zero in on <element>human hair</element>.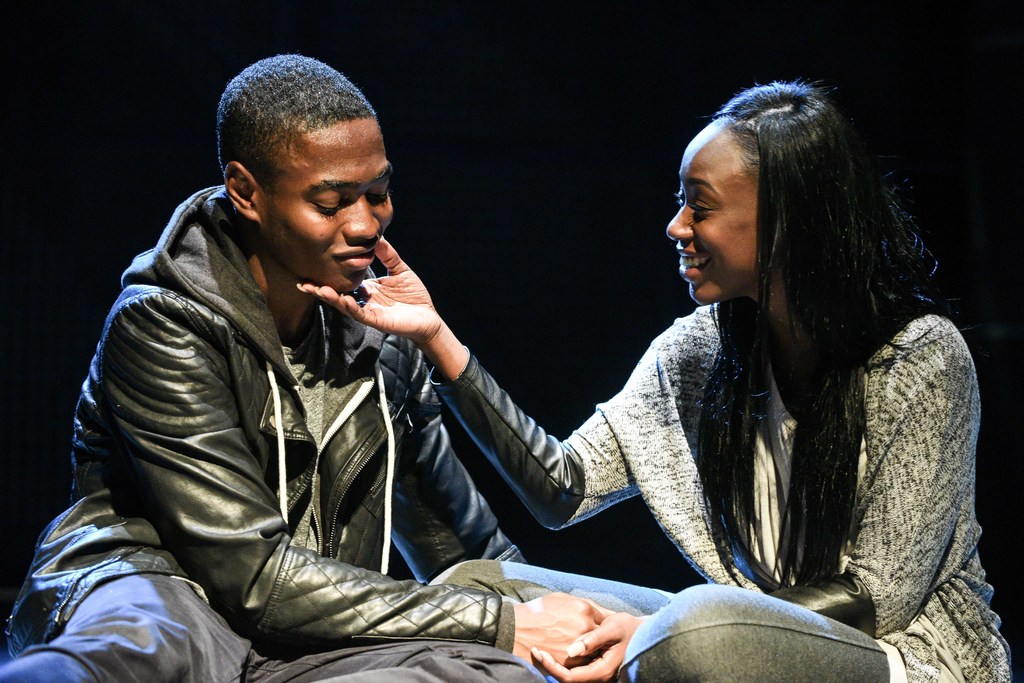
Zeroed in: crop(675, 99, 973, 565).
